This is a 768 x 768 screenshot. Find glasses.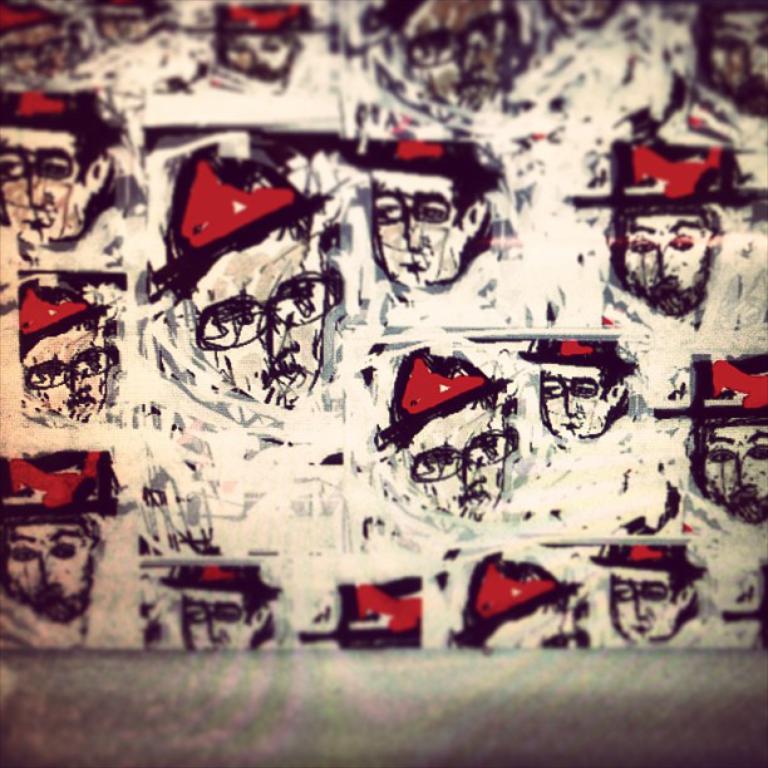
Bounding box: 407 19 511 69.
